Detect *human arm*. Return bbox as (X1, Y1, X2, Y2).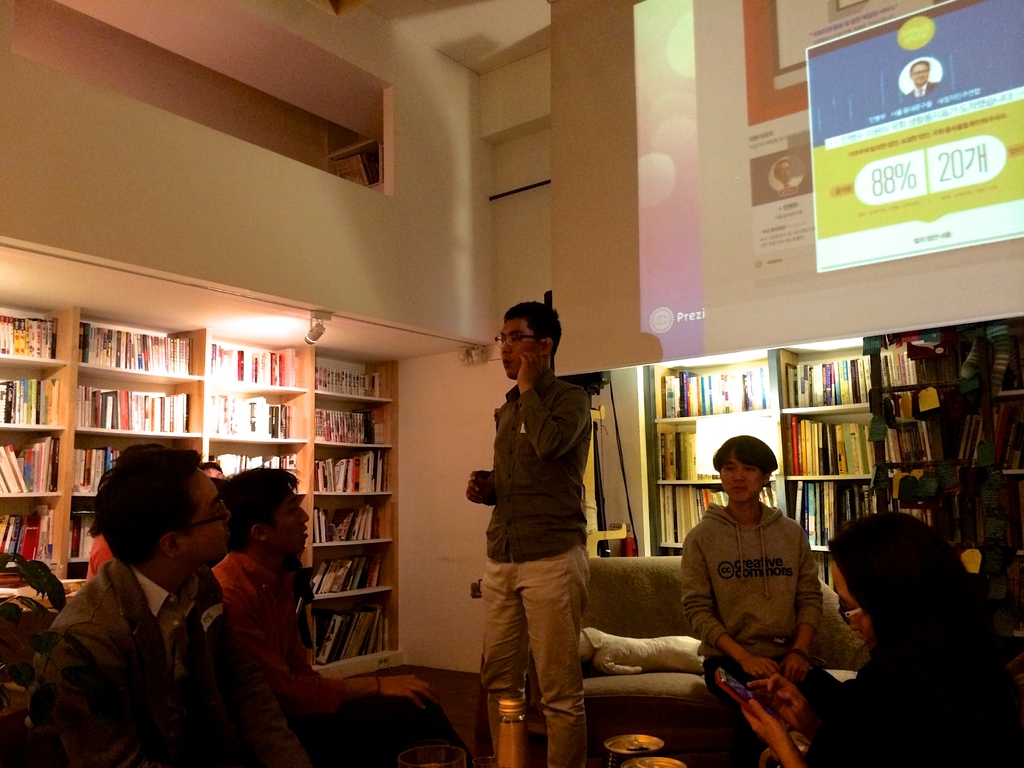
(789, 519, 824, 682).
